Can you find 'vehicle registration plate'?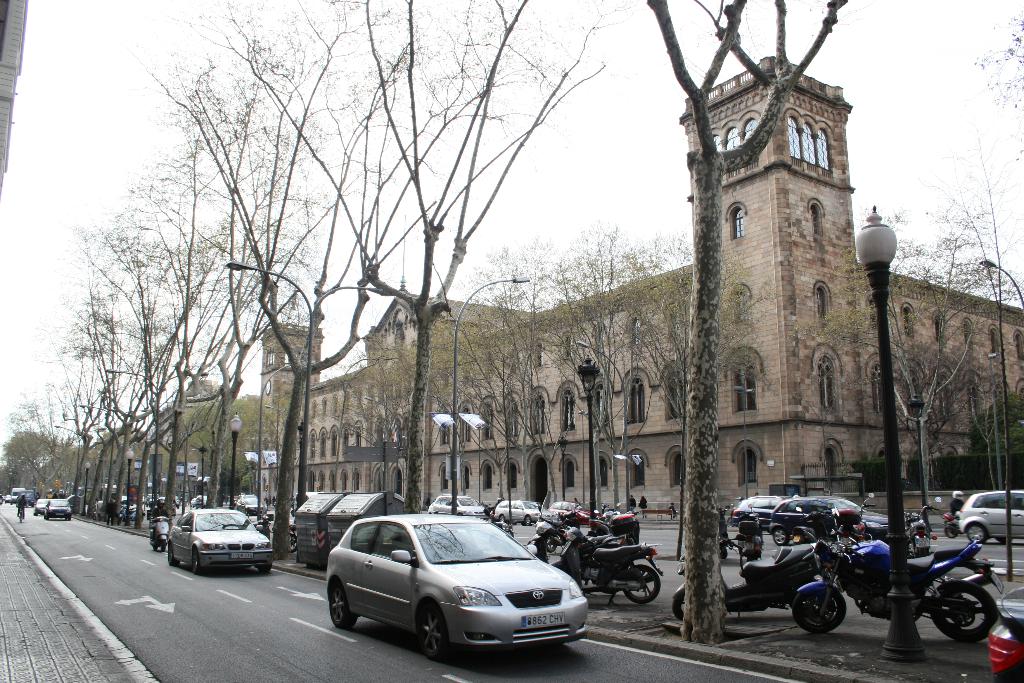
Yes, bounding box: 518/614/564/630.
